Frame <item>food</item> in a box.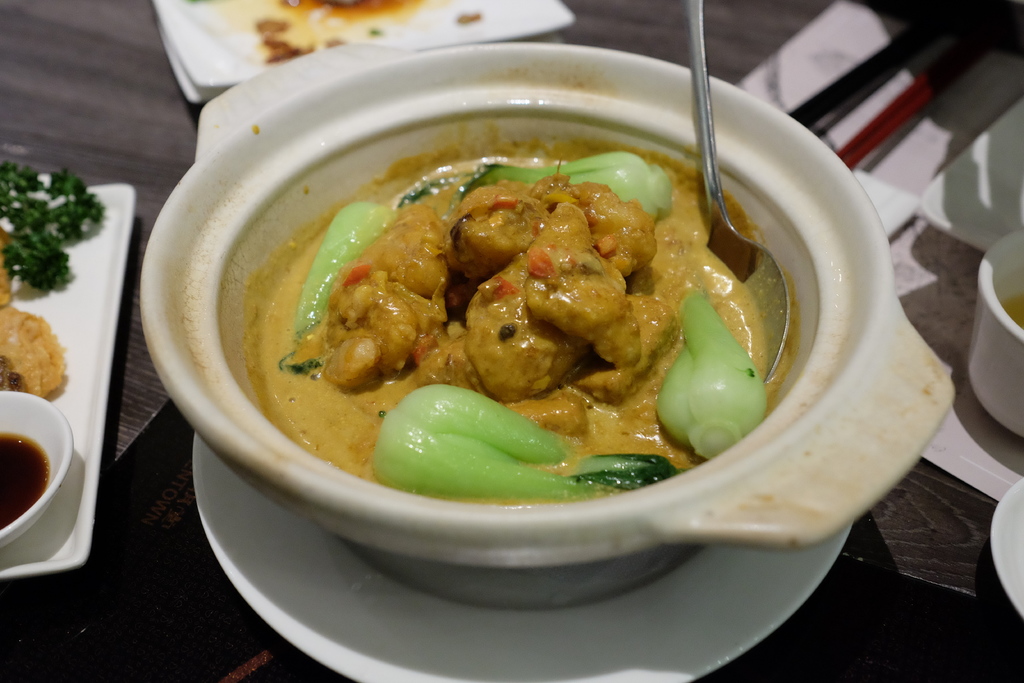
(234,125,805,511).
